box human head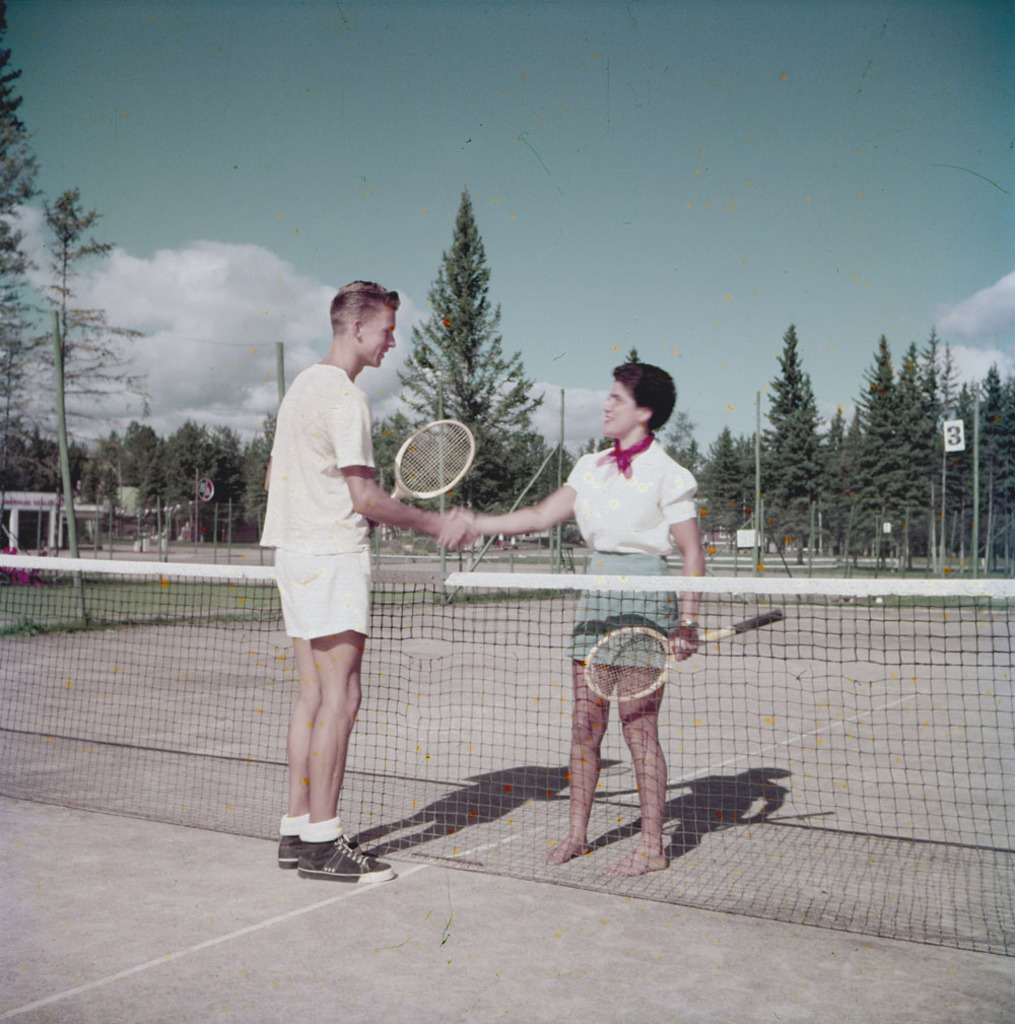
crop(311, 270, 404, 373)
